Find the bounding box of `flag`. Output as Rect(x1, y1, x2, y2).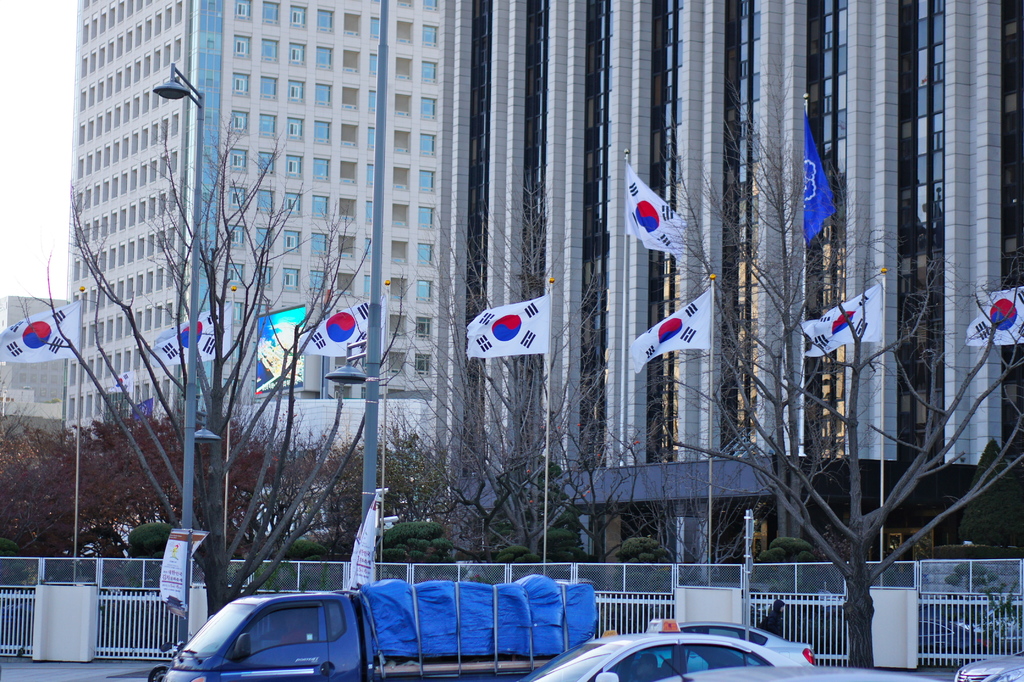
Rect(618, 157, 688, 257).
